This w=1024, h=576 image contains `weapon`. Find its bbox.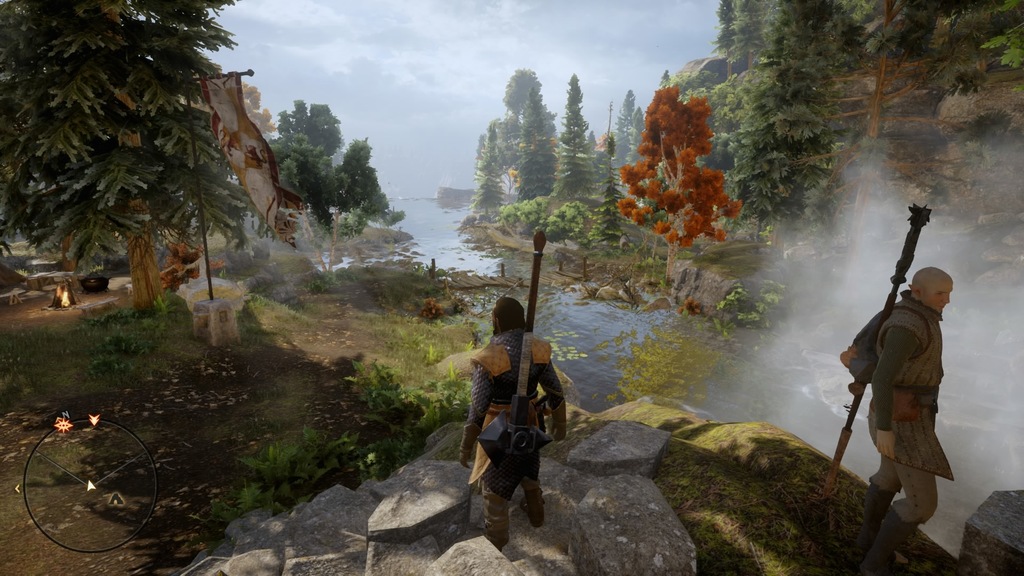
[left=823, top=202, right=935, bottom=502].
